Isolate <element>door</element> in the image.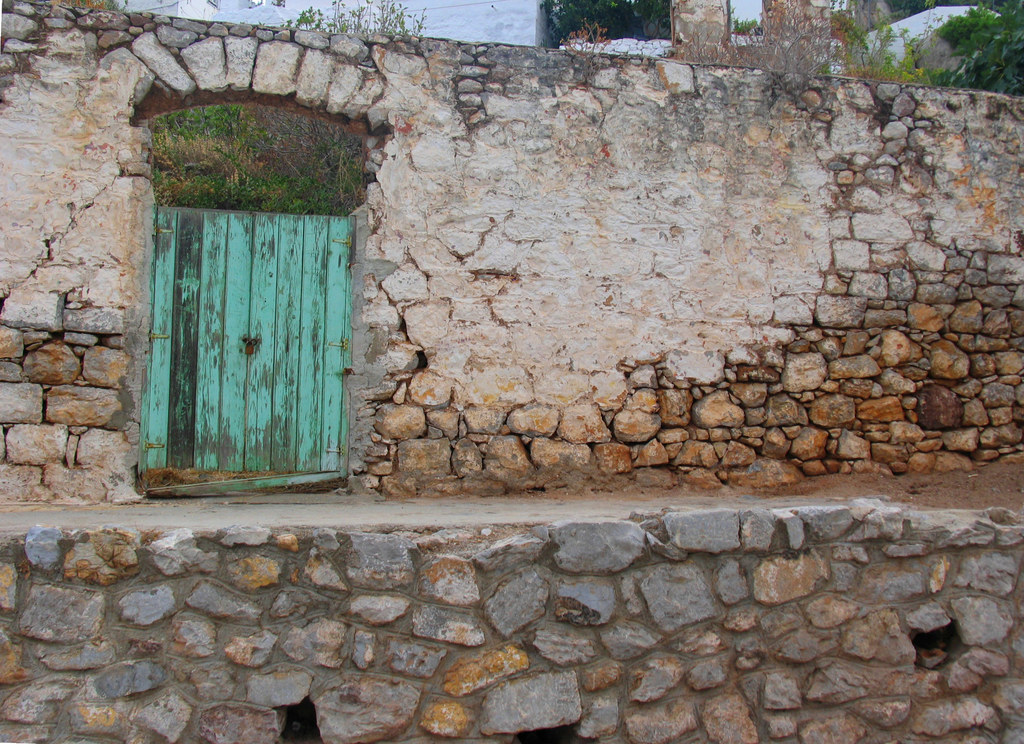
Isolated region: <region>138, 198, 365, 499</region>.
